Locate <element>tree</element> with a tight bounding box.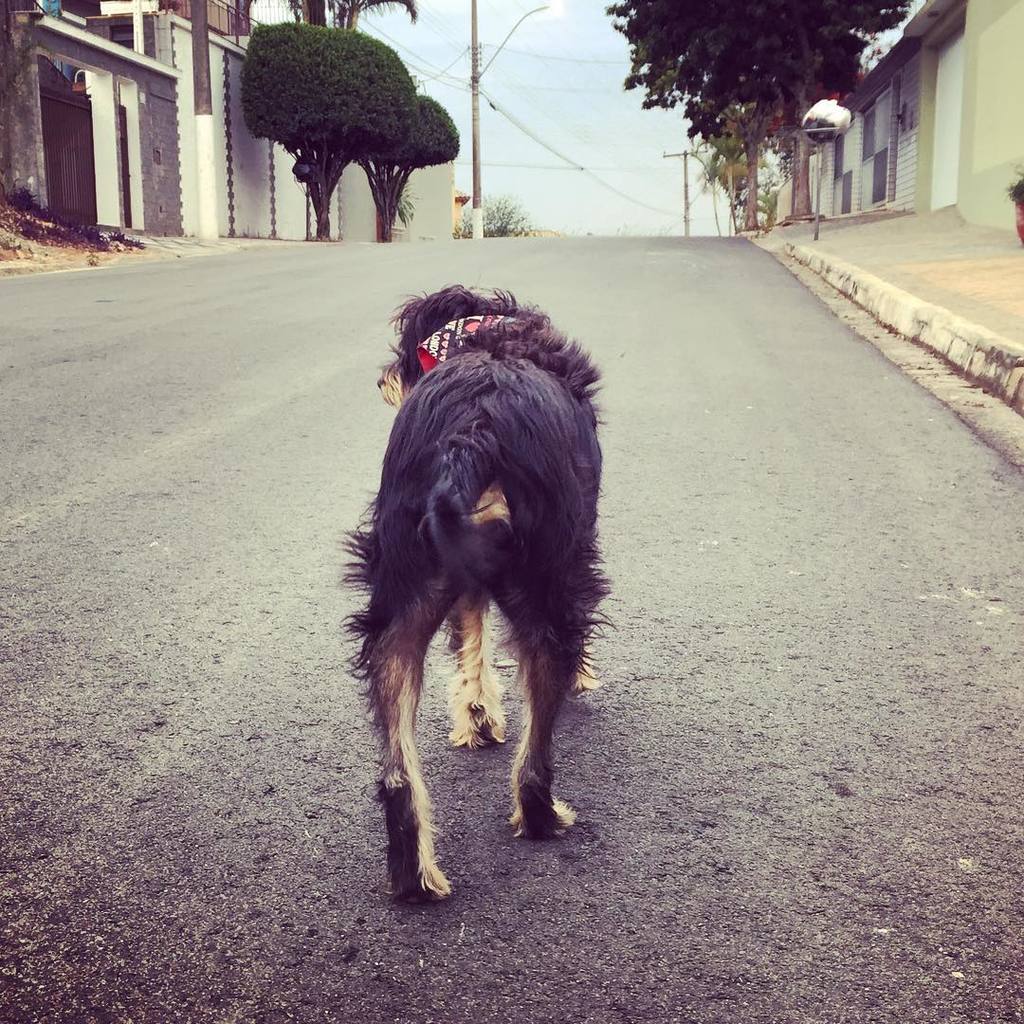
[451, 191, 536, 241].
